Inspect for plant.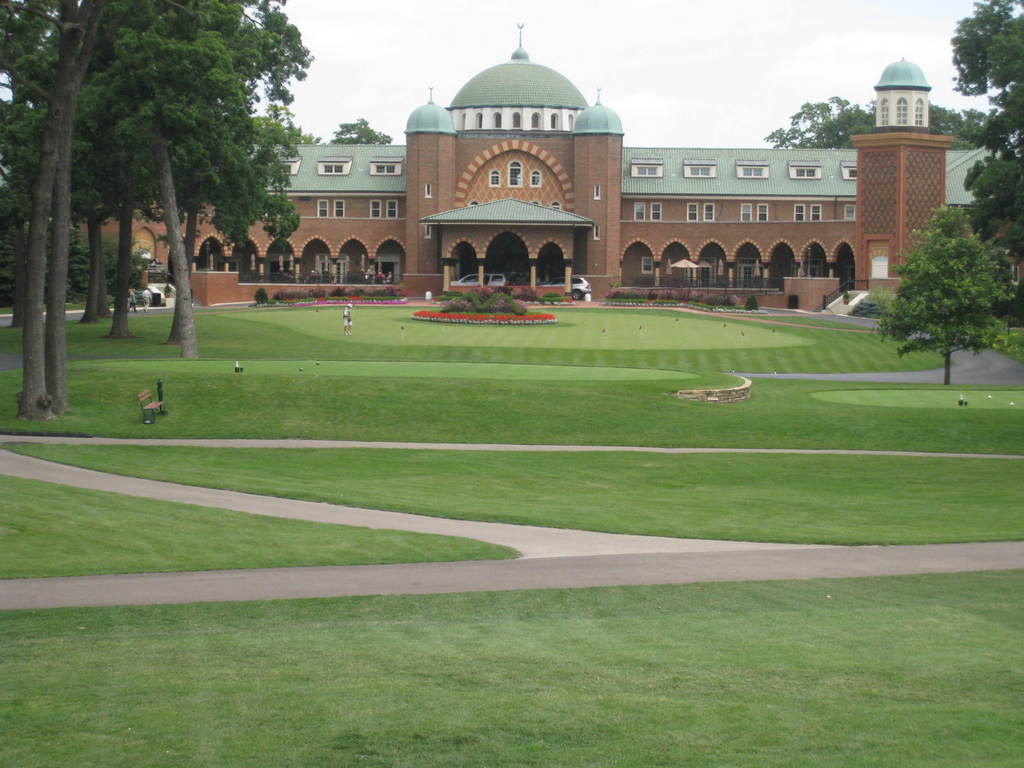
Inspection: bbox=[787, 294, 799, 310].
